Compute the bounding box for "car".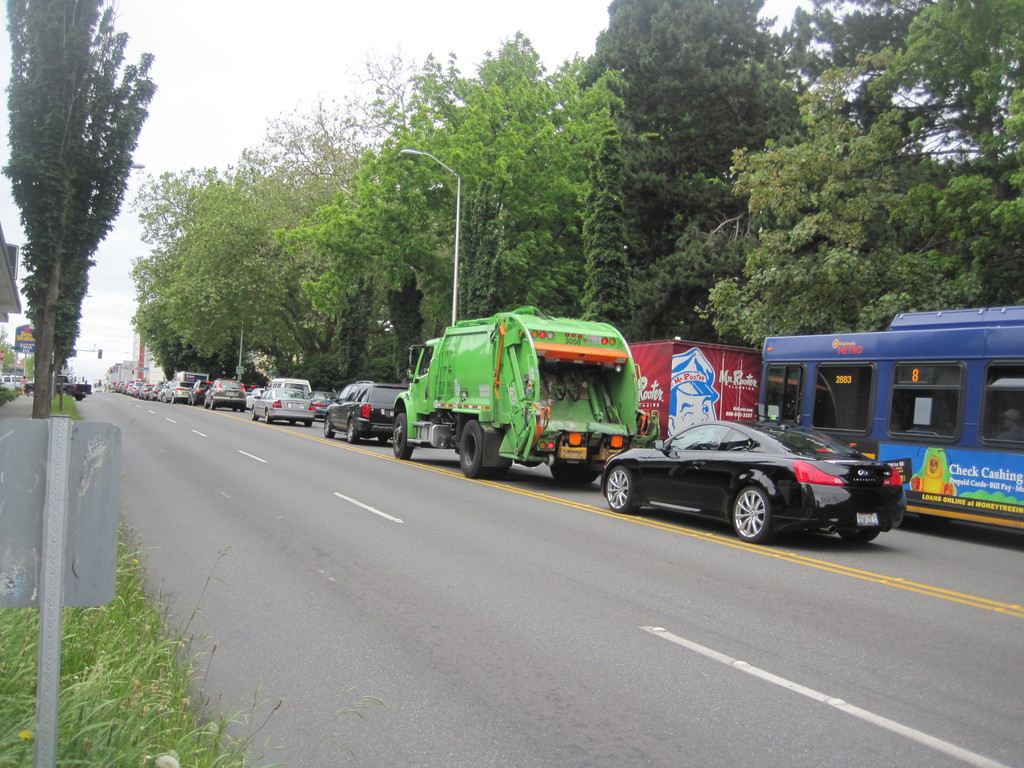
rect(193, 371, 250, 417).
